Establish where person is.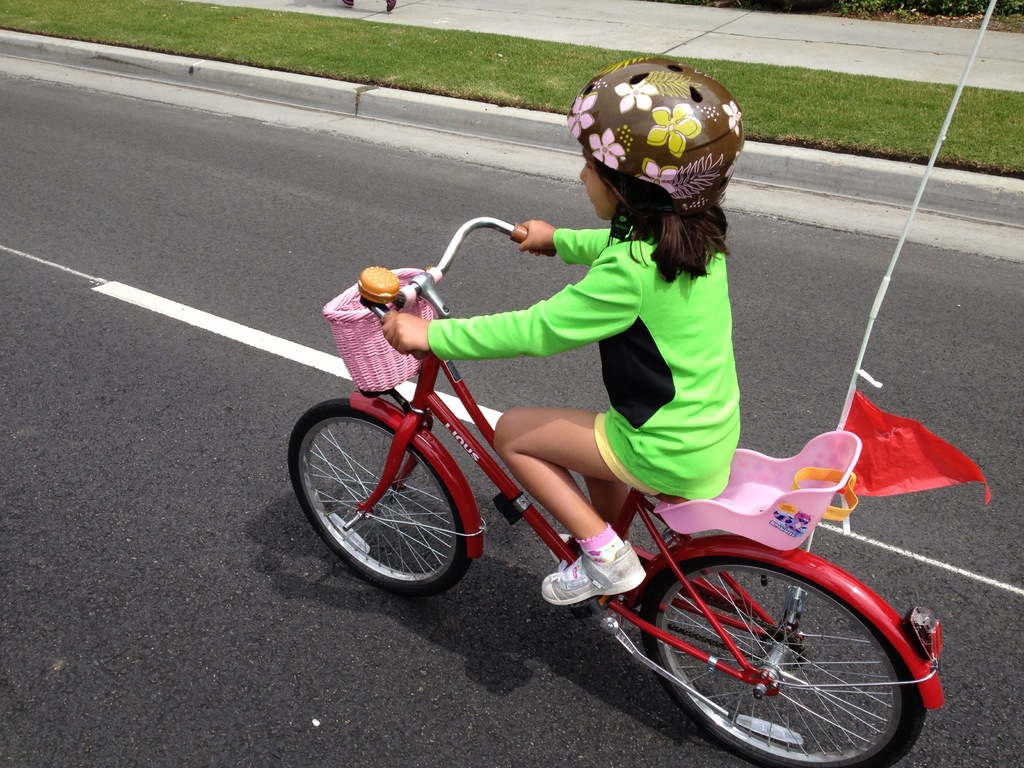
Established at {"x1": 452, "y1": 77, "x2": 749, "y2": 613}.
